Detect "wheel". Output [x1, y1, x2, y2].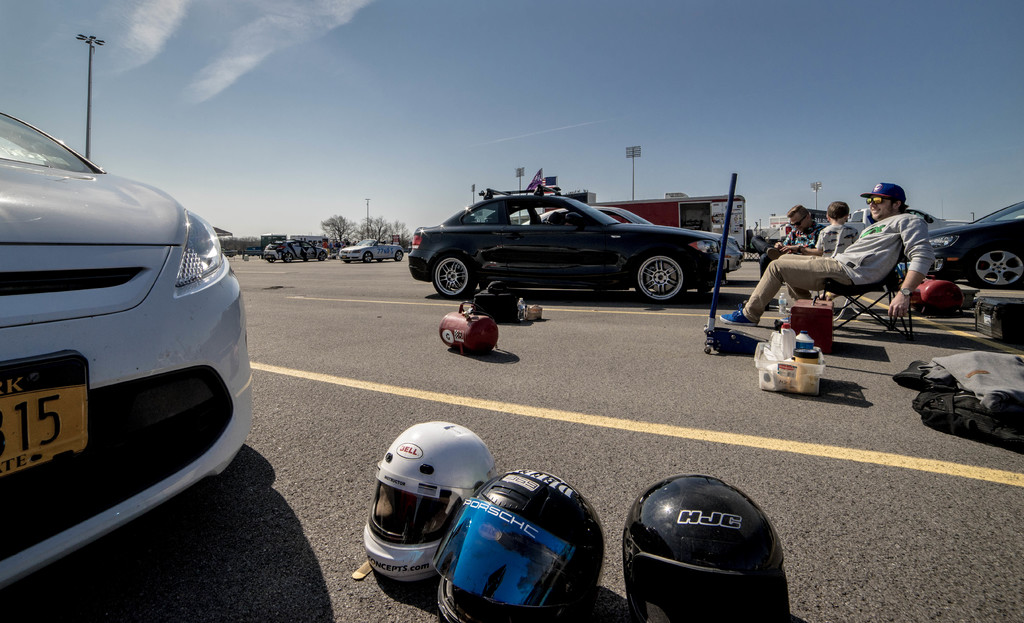
[282, 250, 291, 263].
